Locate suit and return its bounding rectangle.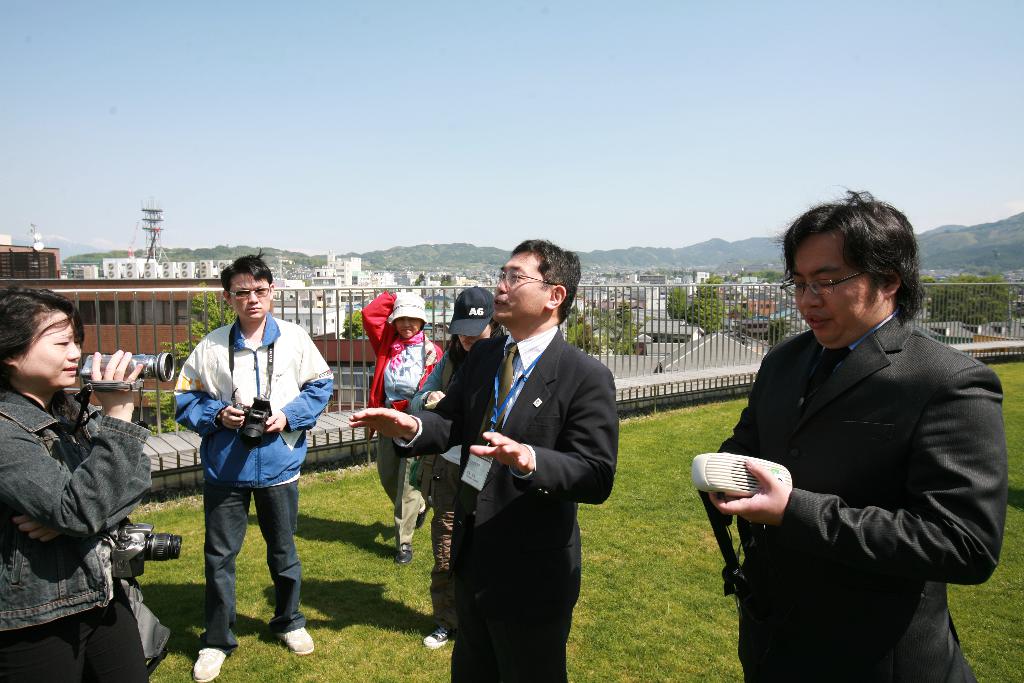
bbox(706, 314, 1011, 677).
